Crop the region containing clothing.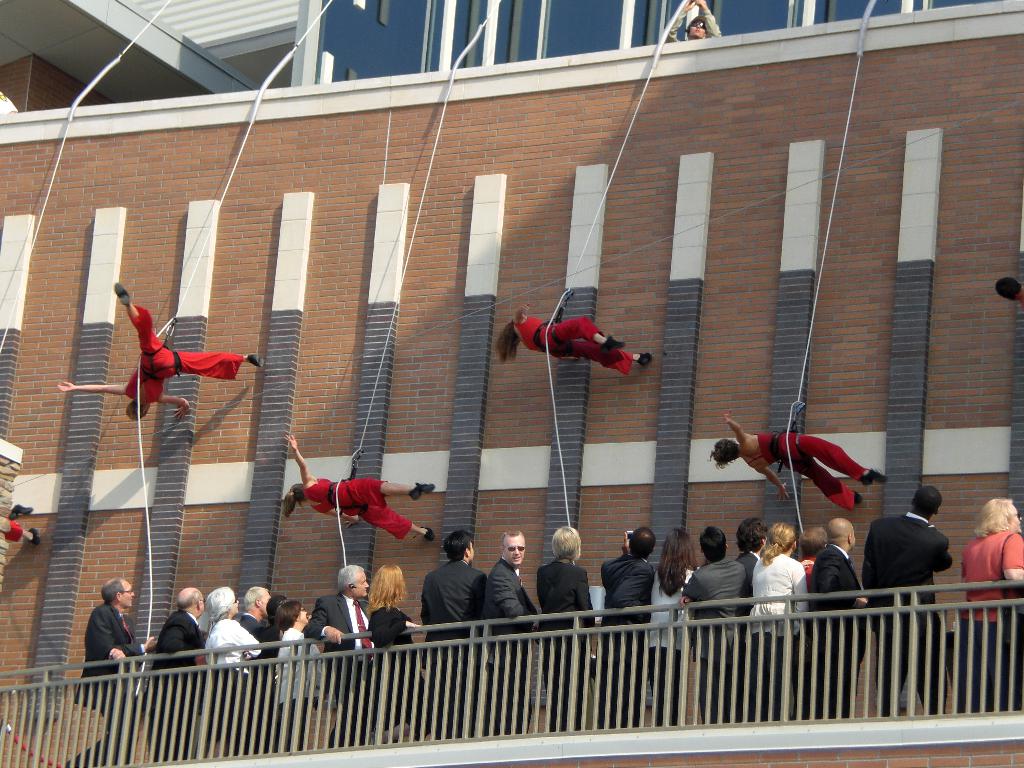
Crop region: bbox=(595, 549, 657, 732).
